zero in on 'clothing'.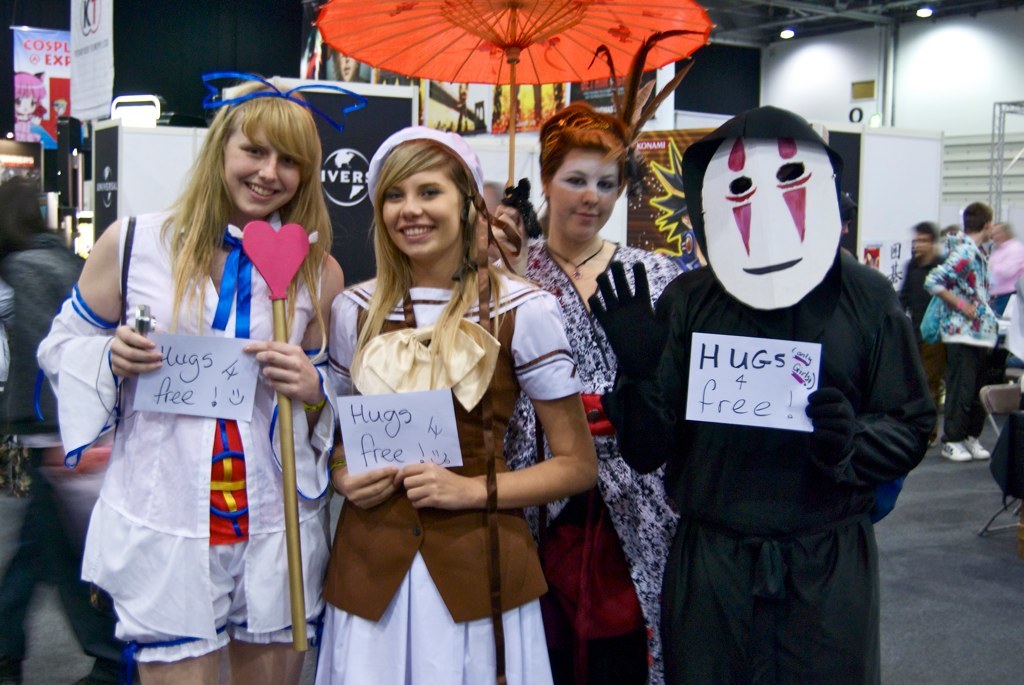
Zeroed in: 502 241 686 684.
